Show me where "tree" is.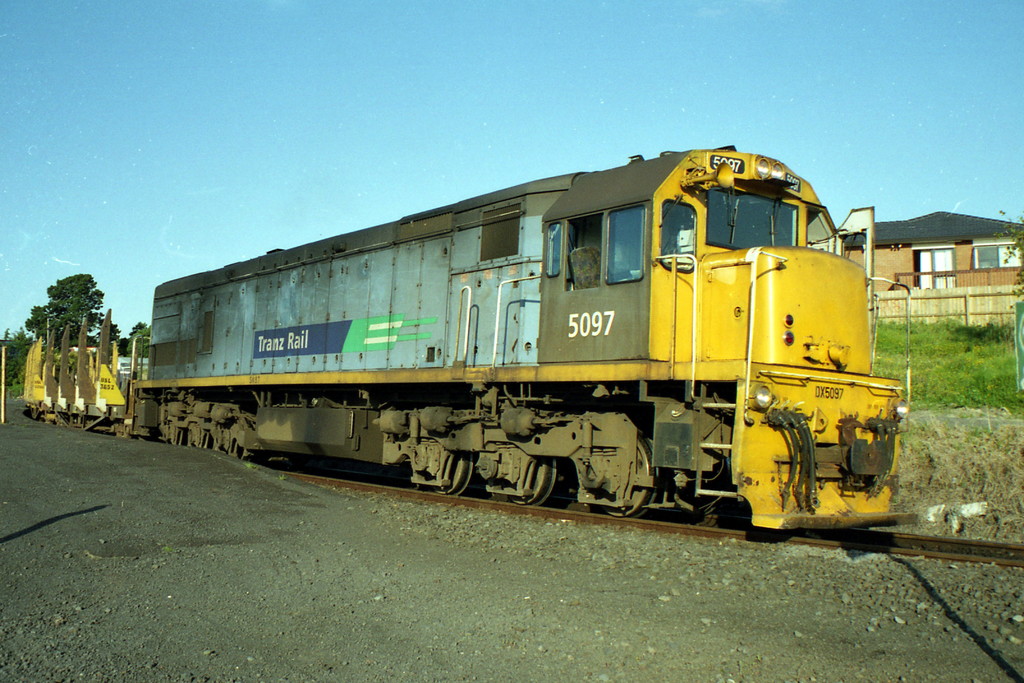
"tree" is at 134:319:157:361.
